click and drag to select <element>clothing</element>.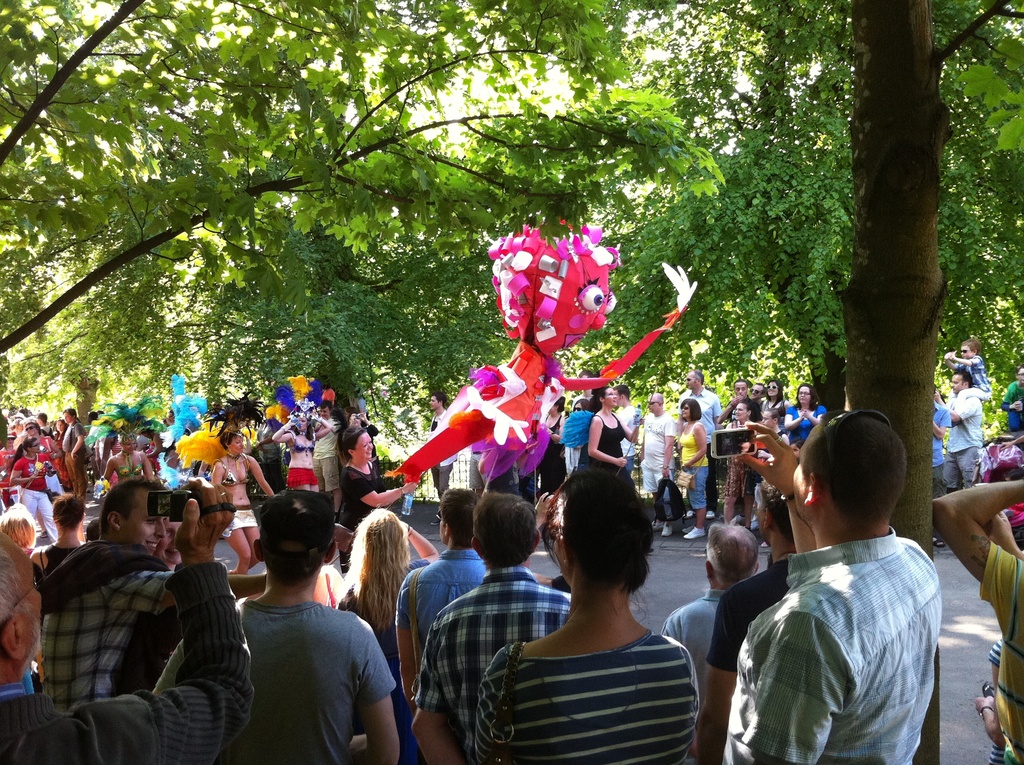
Selection: [227, 503, 253, 539].
